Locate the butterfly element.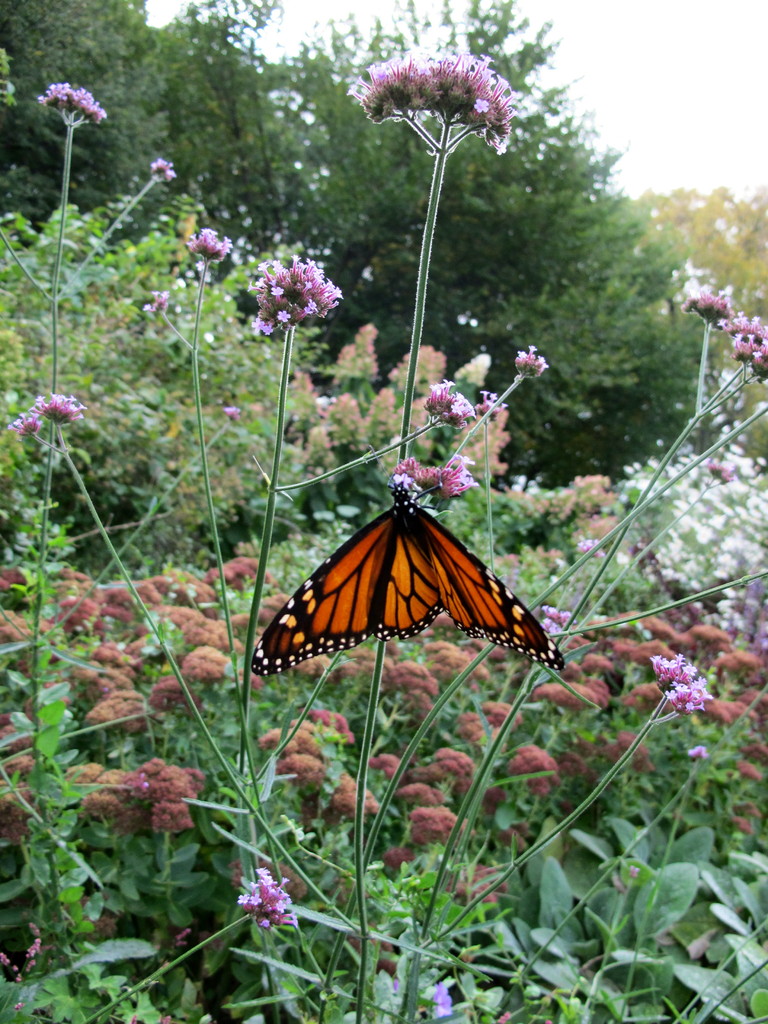
Element bbox: x1=252 y1=434 x2=557 y2=666.
